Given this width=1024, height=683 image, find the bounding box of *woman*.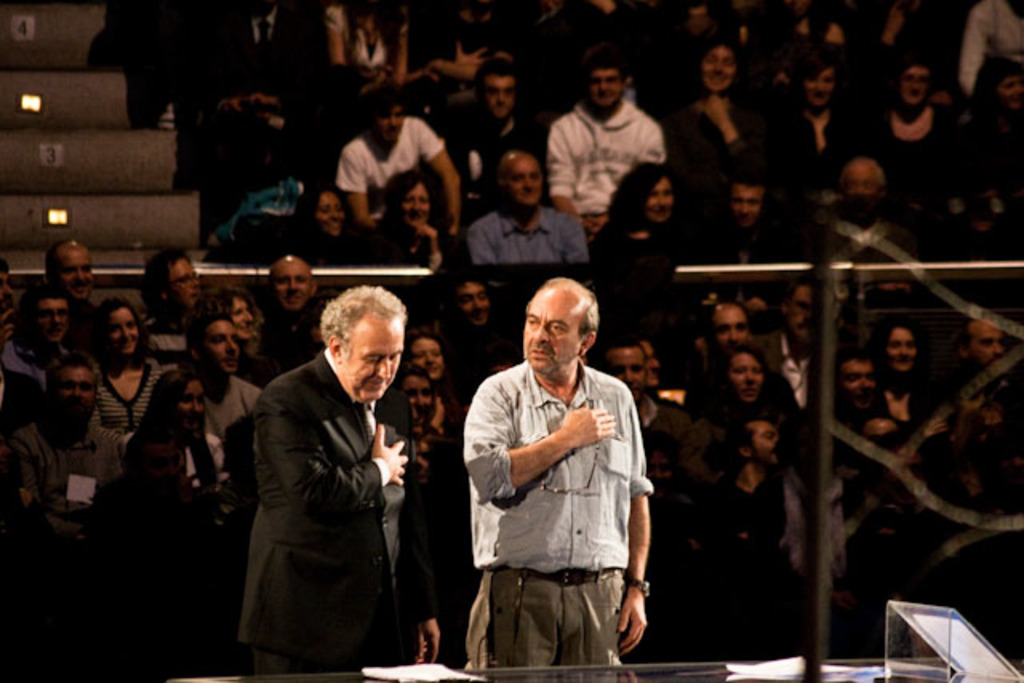
(702,355,786,432).
